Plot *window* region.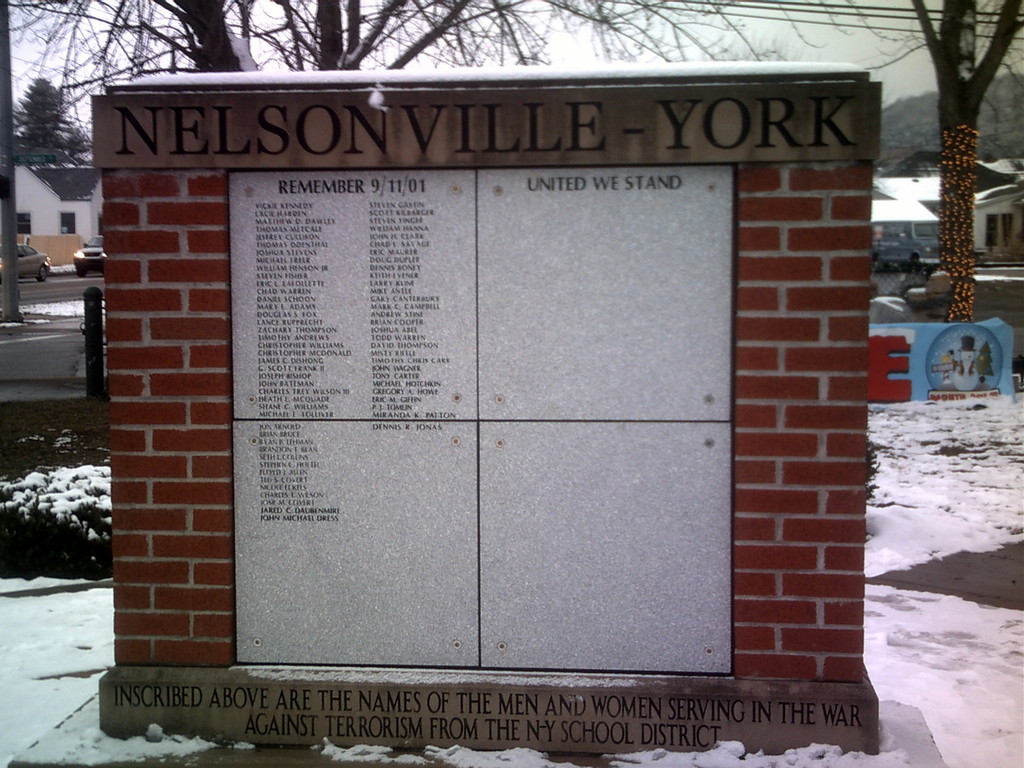
Plotted at x1=17 y1=216 x2=29 y2=233.
